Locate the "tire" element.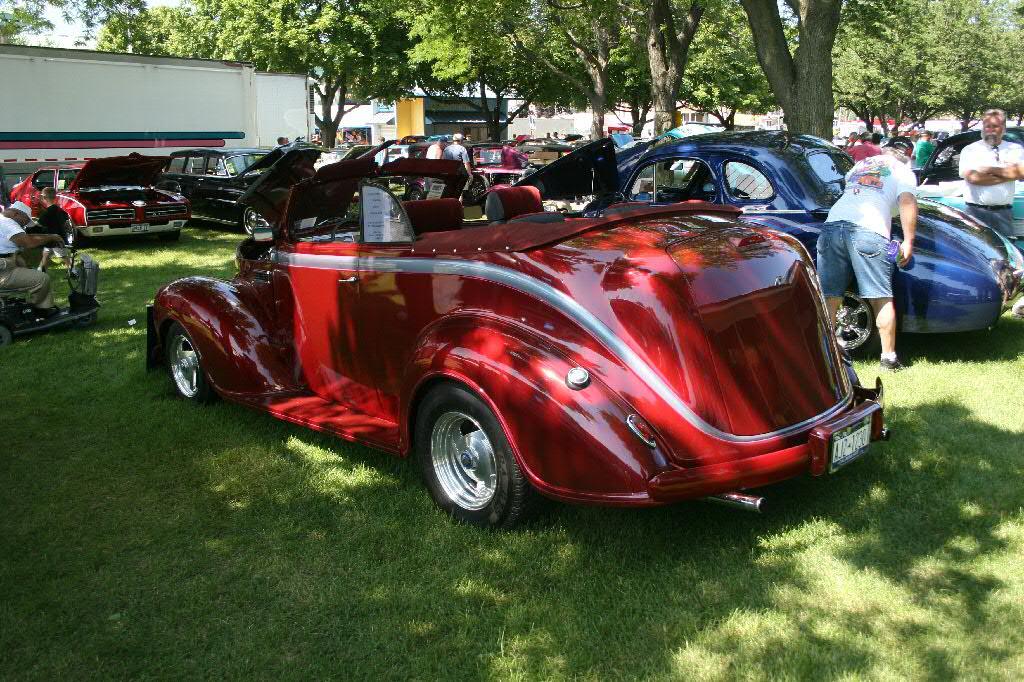
Element bbox: (left=833, top=283, right=874, bottom=358).
